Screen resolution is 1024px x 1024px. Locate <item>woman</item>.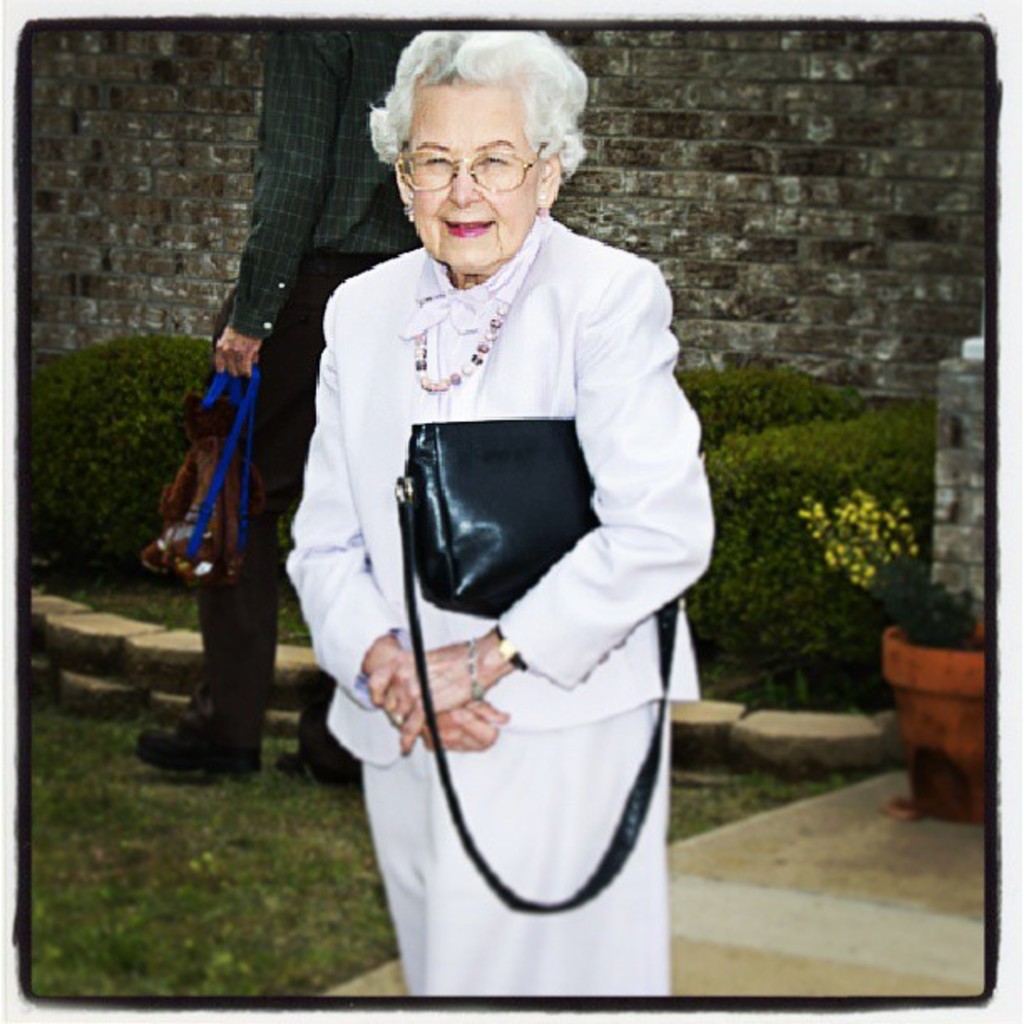
crop(286, 52, 703, 1011).
